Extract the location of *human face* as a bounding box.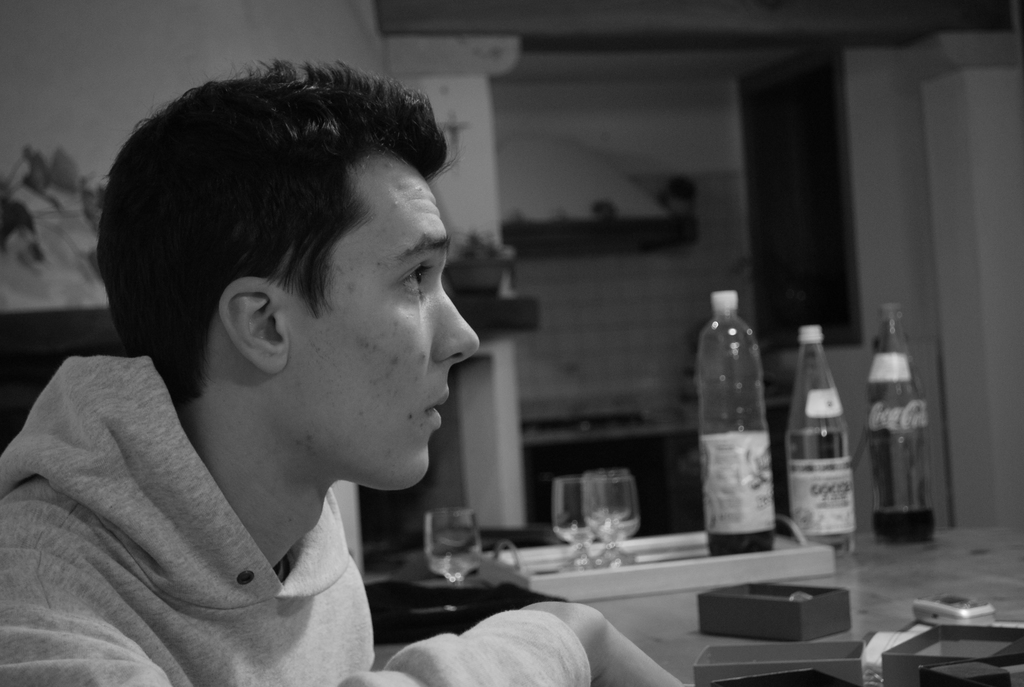
bbox=(290, 153, 484, 489).
